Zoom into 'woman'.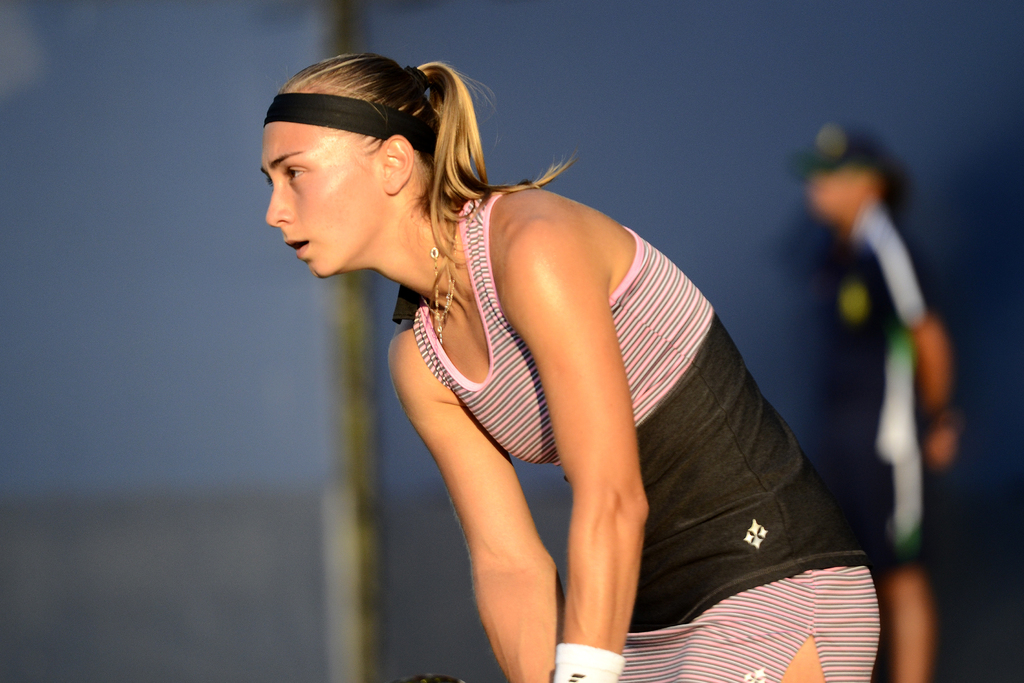
Zoom target: [x1=254, y1=12, x2=772, y2=682].
